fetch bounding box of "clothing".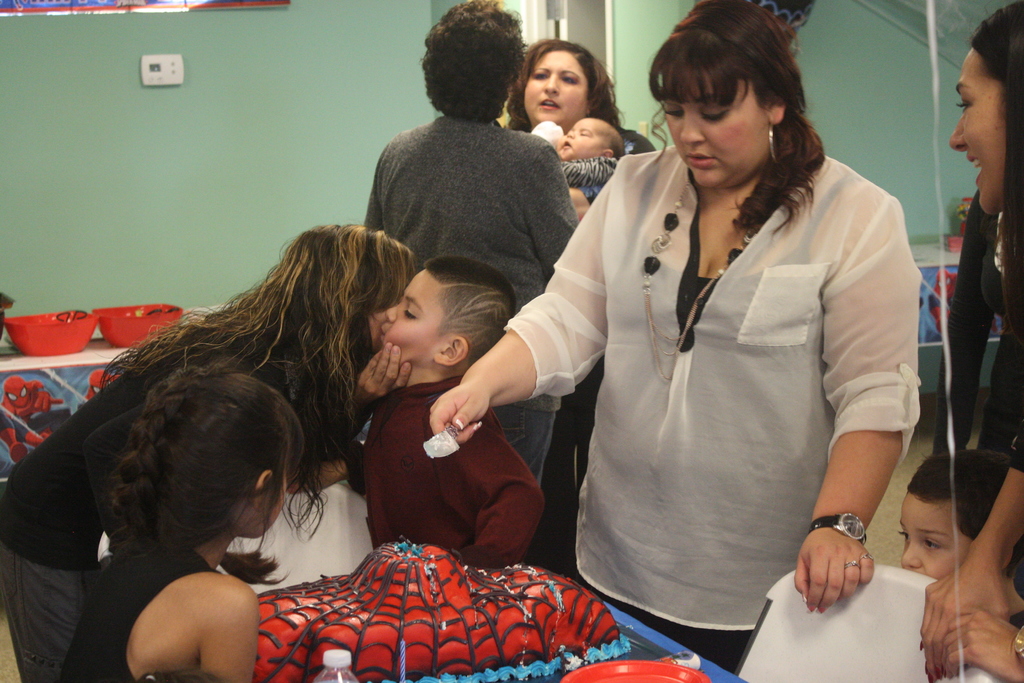
Bbox: pyautogui.locateOnScreen(49, 545, 224, 682).
